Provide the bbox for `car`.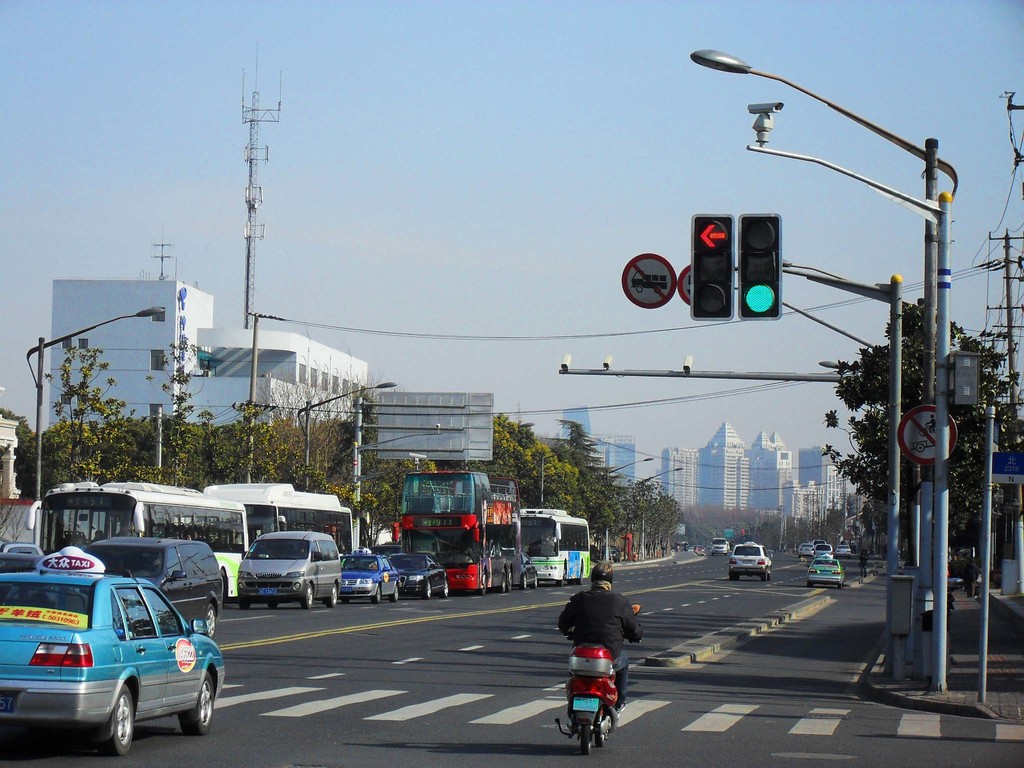
(341, 553, 401, 600).
